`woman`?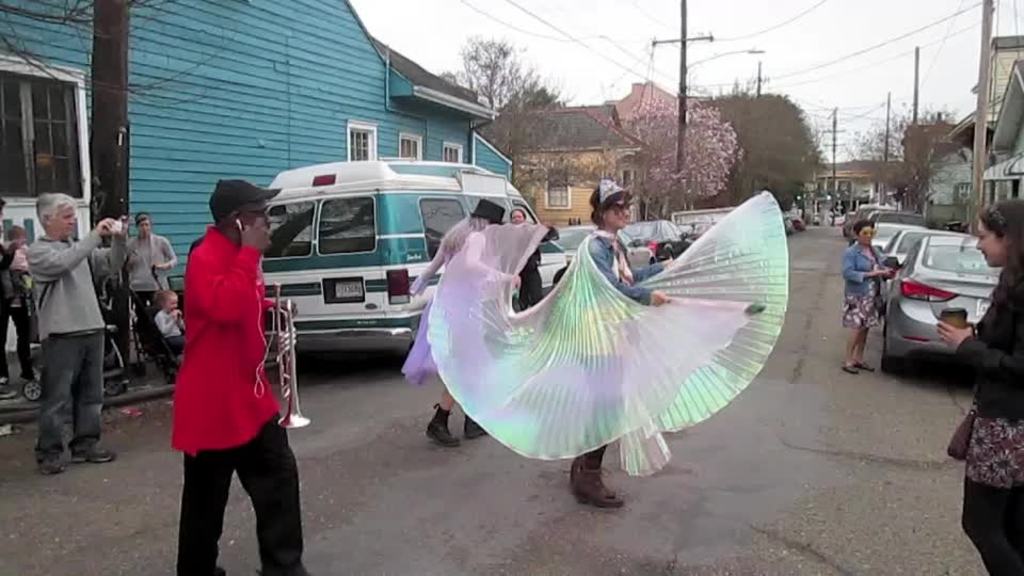
l=843, t=217, r=905, b=373
